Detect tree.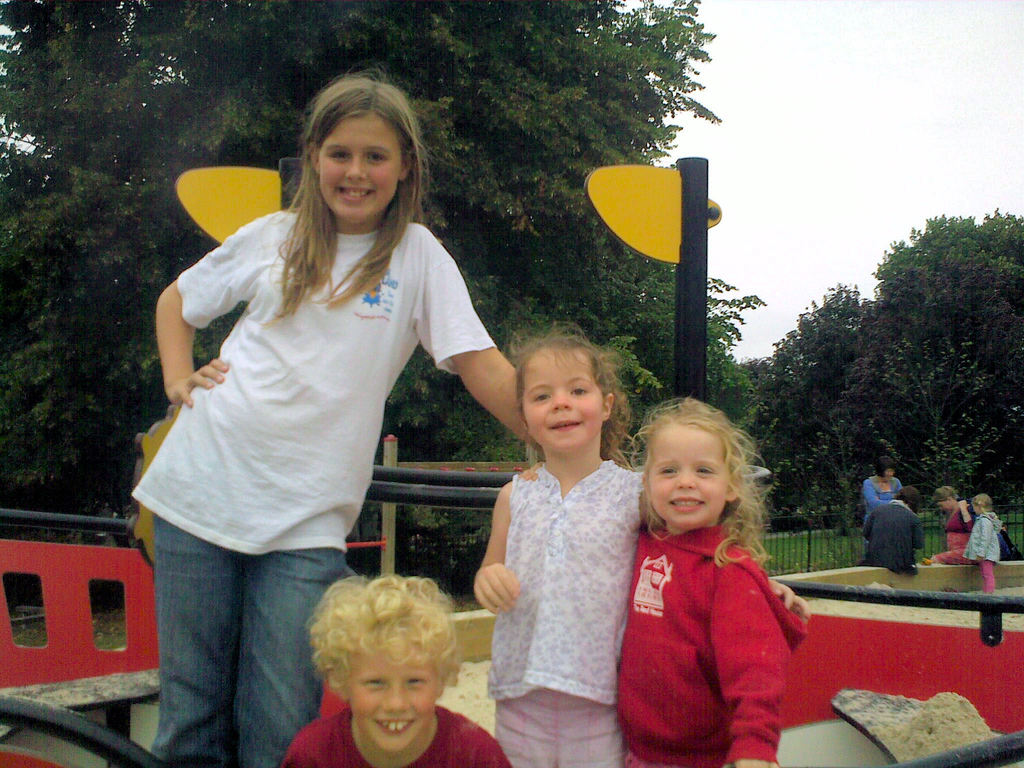
Detected at (0, 0, 758, 602).
